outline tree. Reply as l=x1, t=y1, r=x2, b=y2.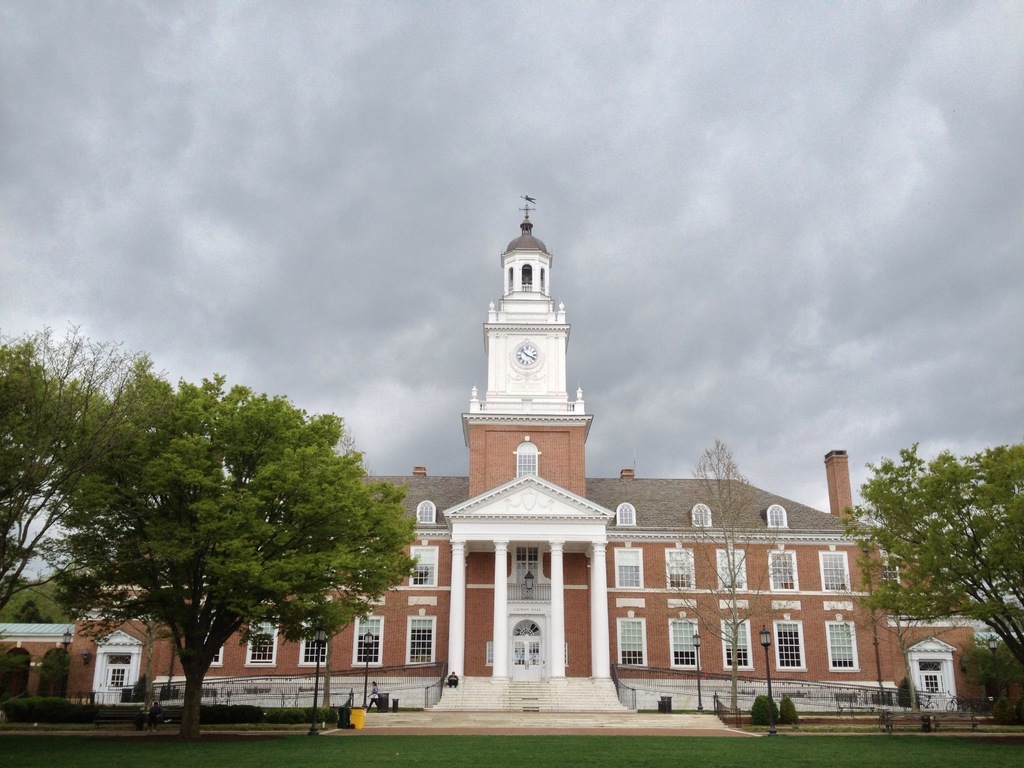
l=47, t=344, r=398, b=725.
